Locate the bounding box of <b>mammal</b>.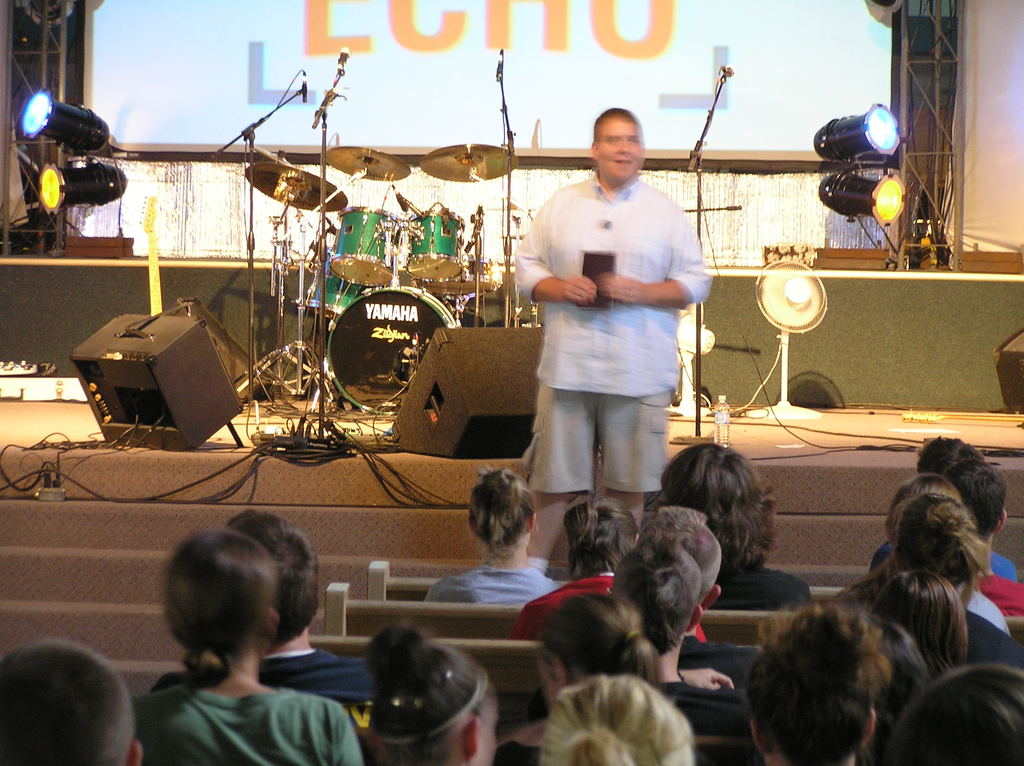
Bounding box: (left=367, top=625, right=498, bottom=765).
